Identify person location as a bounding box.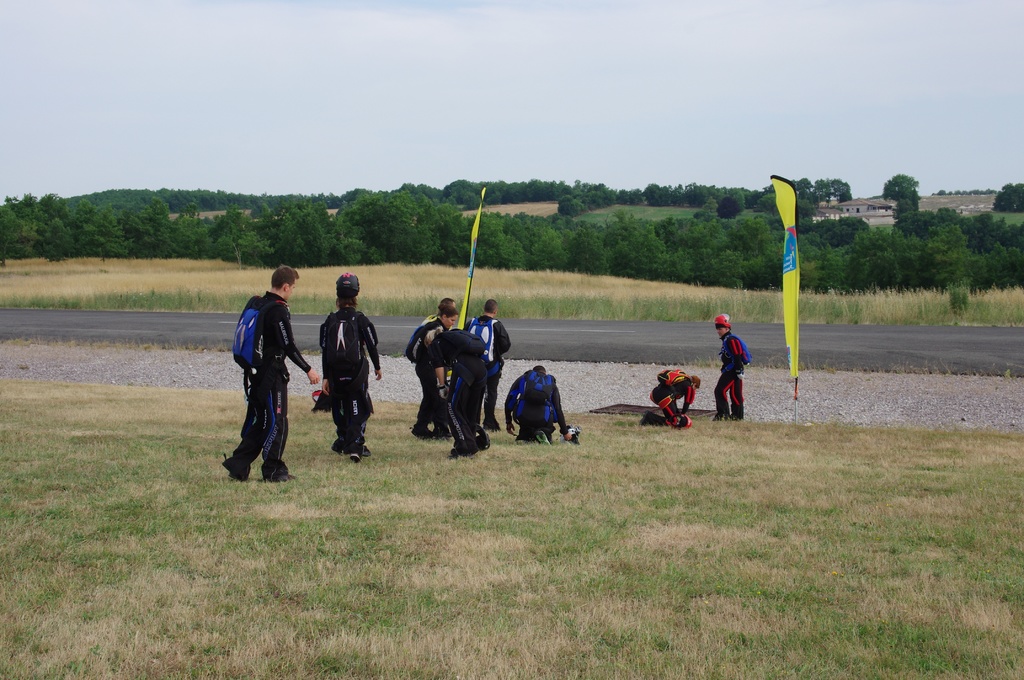
region(468, 299, 509, 433).
